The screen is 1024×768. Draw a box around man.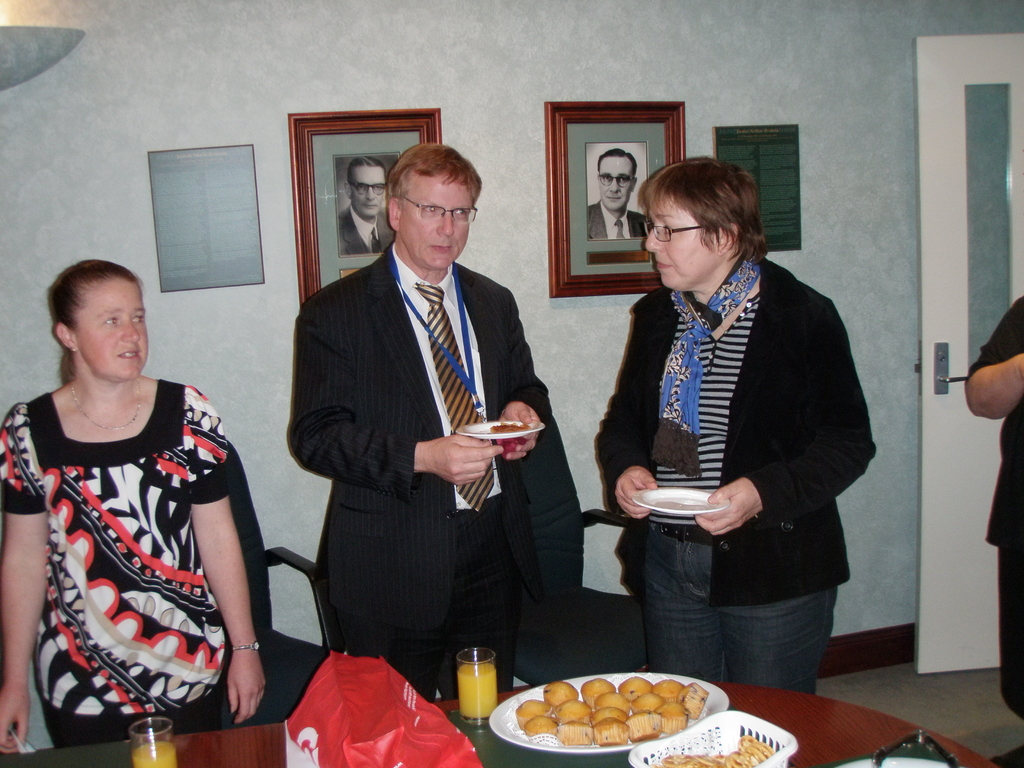
locate(334, 150, 402, 258).
